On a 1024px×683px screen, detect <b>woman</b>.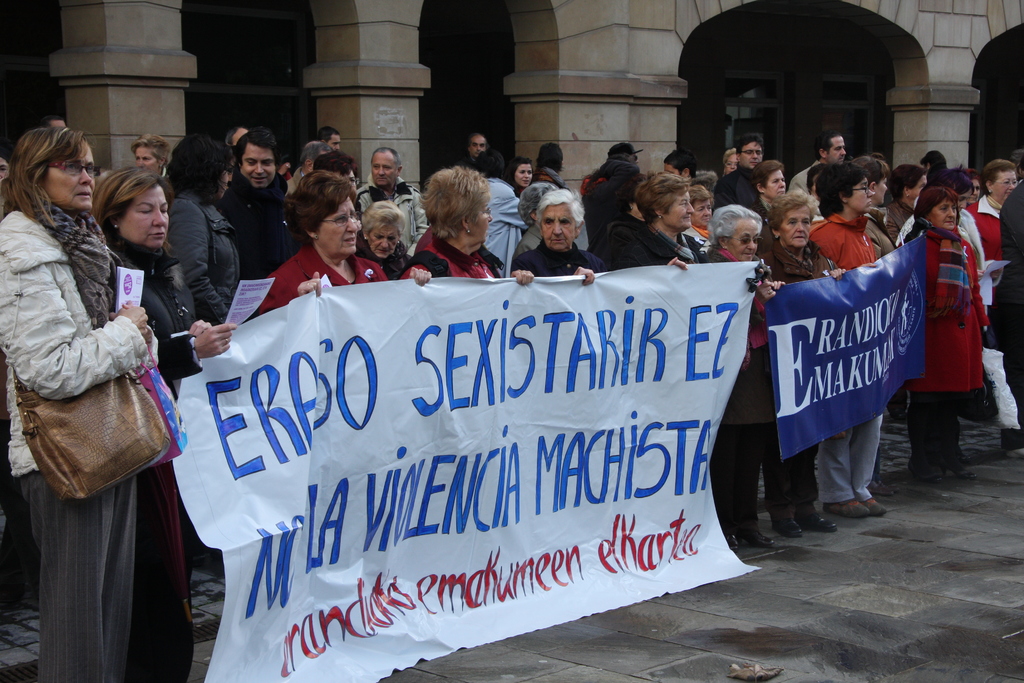
pyautogui.locateOnScreen(636, 167, 698, 255).
